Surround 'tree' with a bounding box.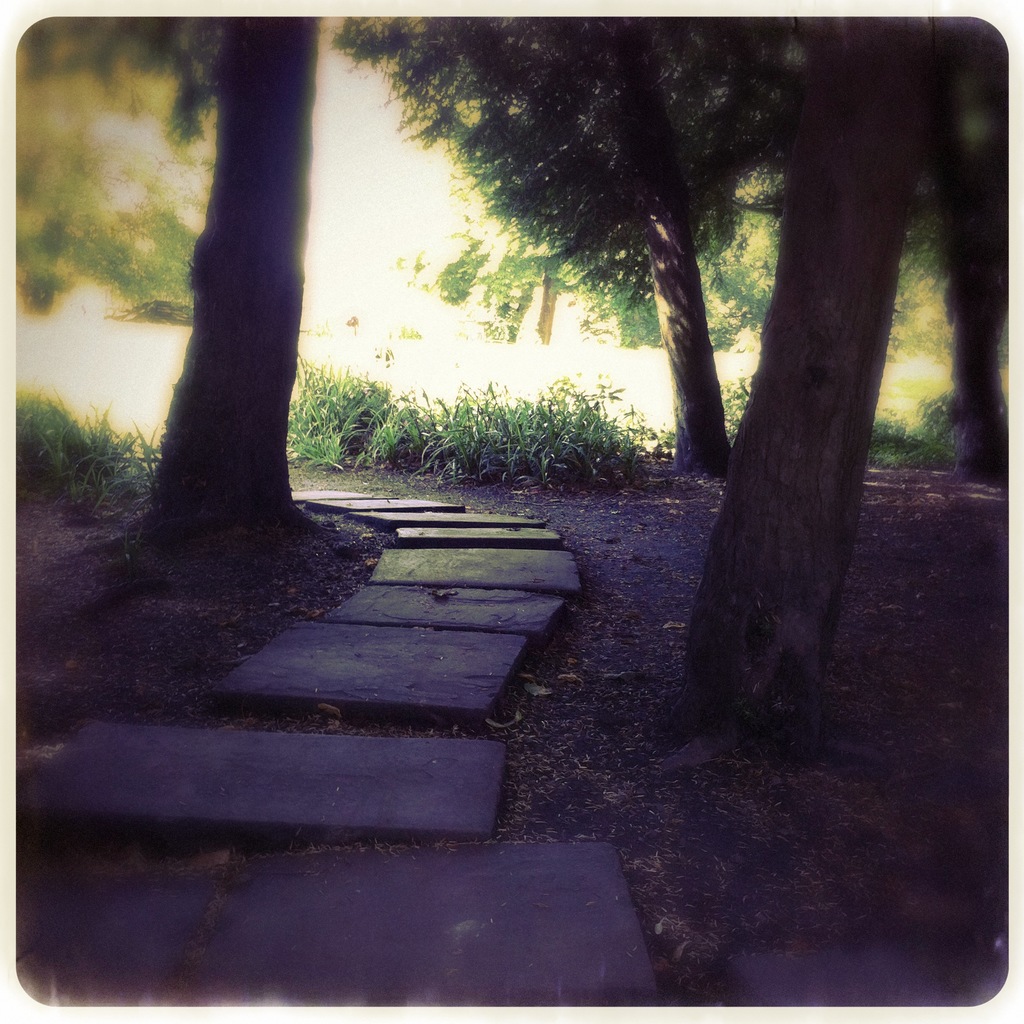
l=140, t=15, r=317, b=538.
